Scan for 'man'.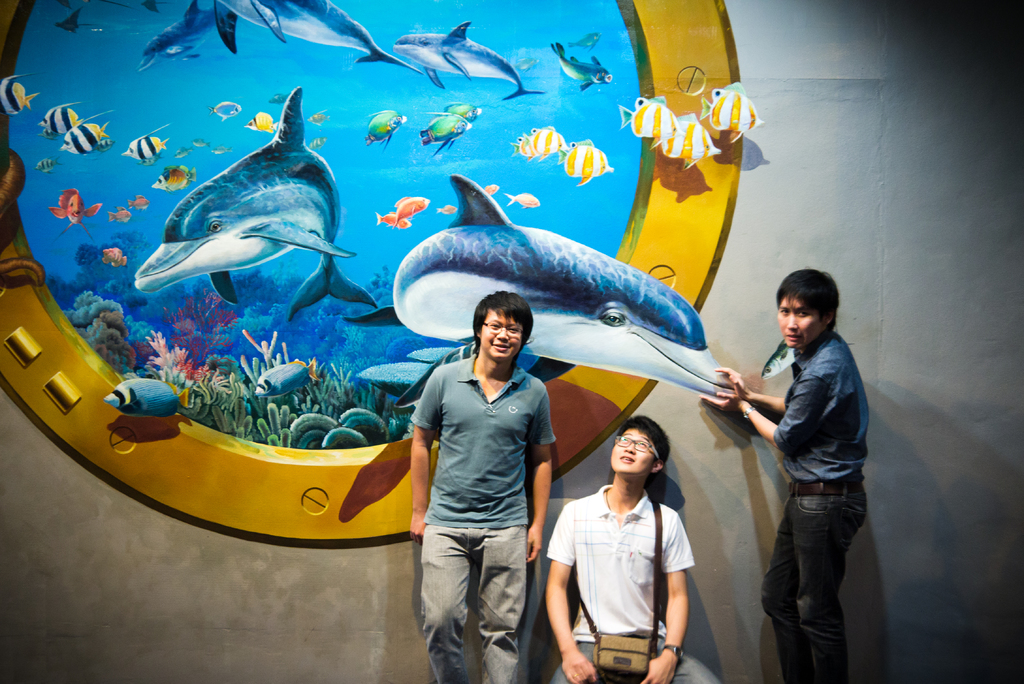
Scan result: pyautogui.locateOnScreen(404, 289, 557, 683).
